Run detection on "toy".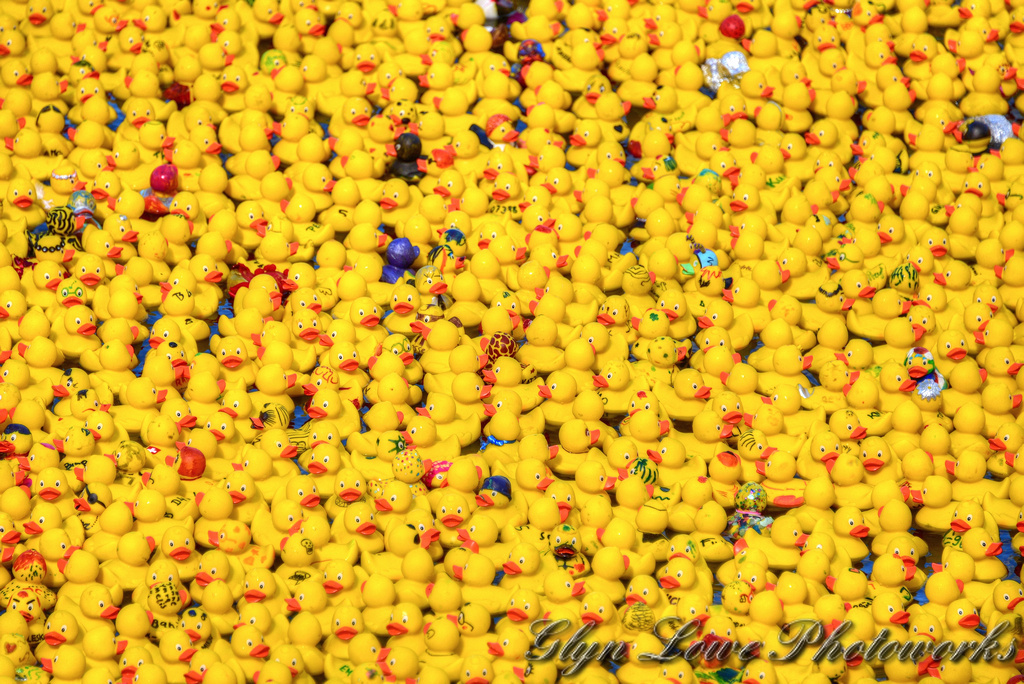
Result: [181,354,231,398].
